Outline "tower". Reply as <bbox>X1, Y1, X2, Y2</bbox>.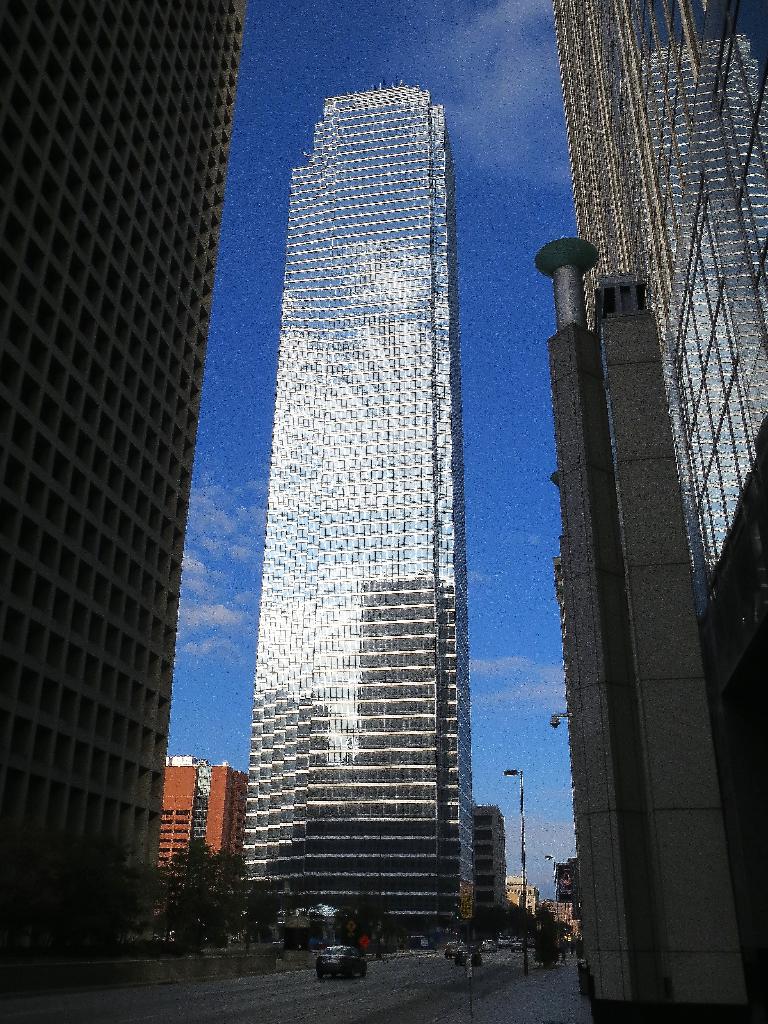
<bbox>259, 65, 496, 952</bbox>.
